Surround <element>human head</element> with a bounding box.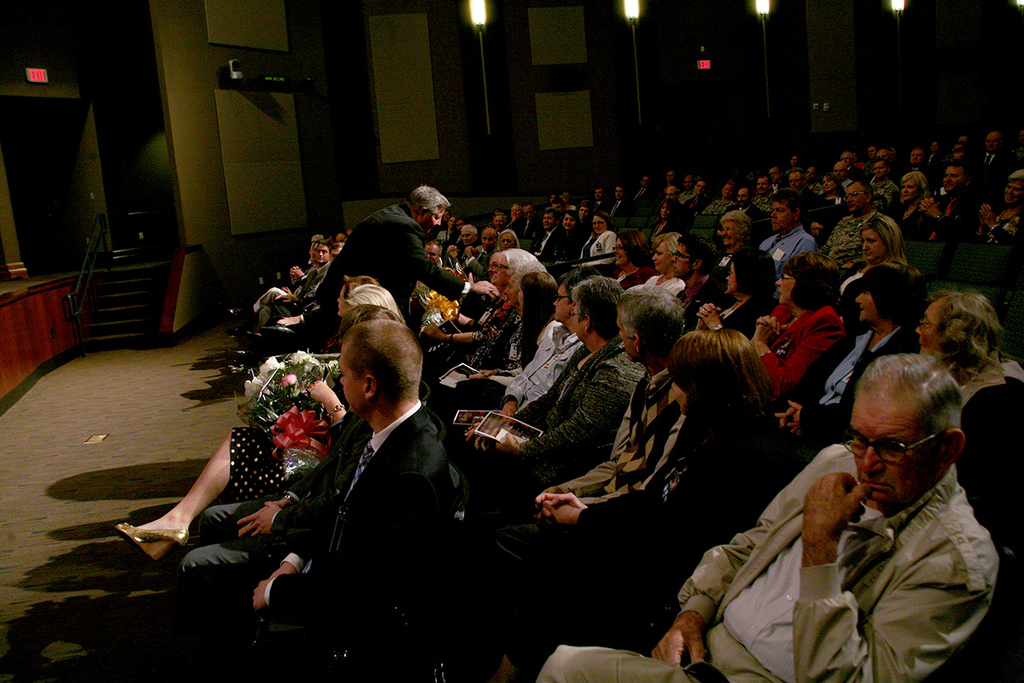
[left=521, top=203, right=532, bottom=220].
